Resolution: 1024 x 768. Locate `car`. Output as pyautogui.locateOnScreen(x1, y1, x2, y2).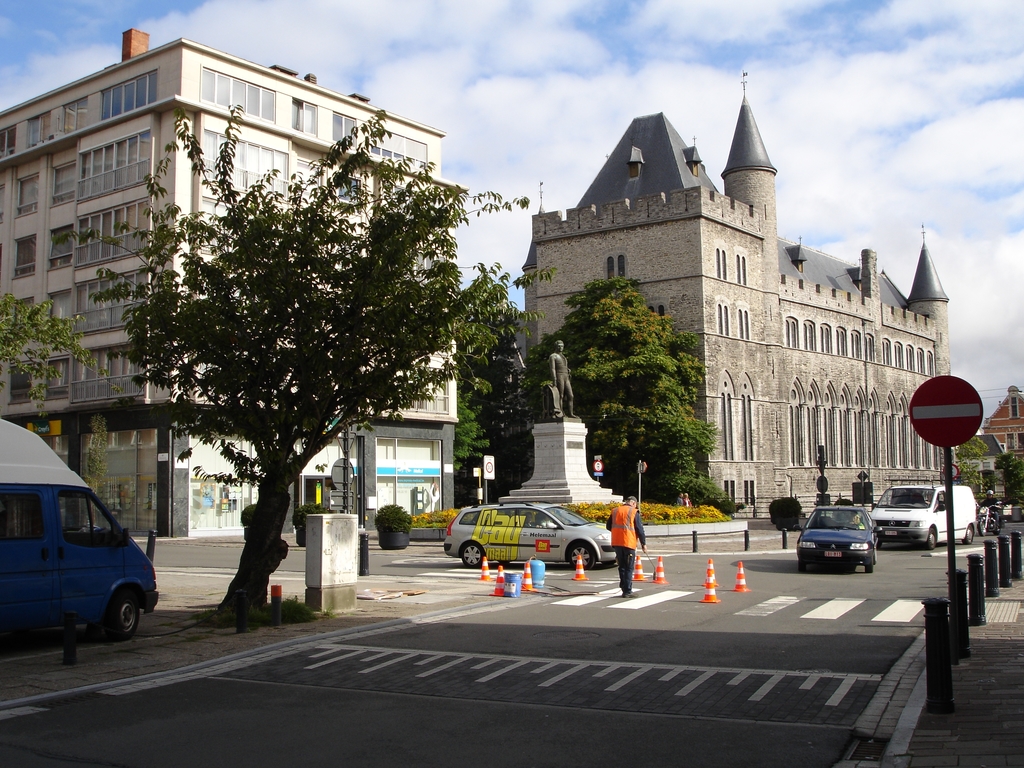
pyautogui.locateOnScreen(444, 495, 616, 570).
